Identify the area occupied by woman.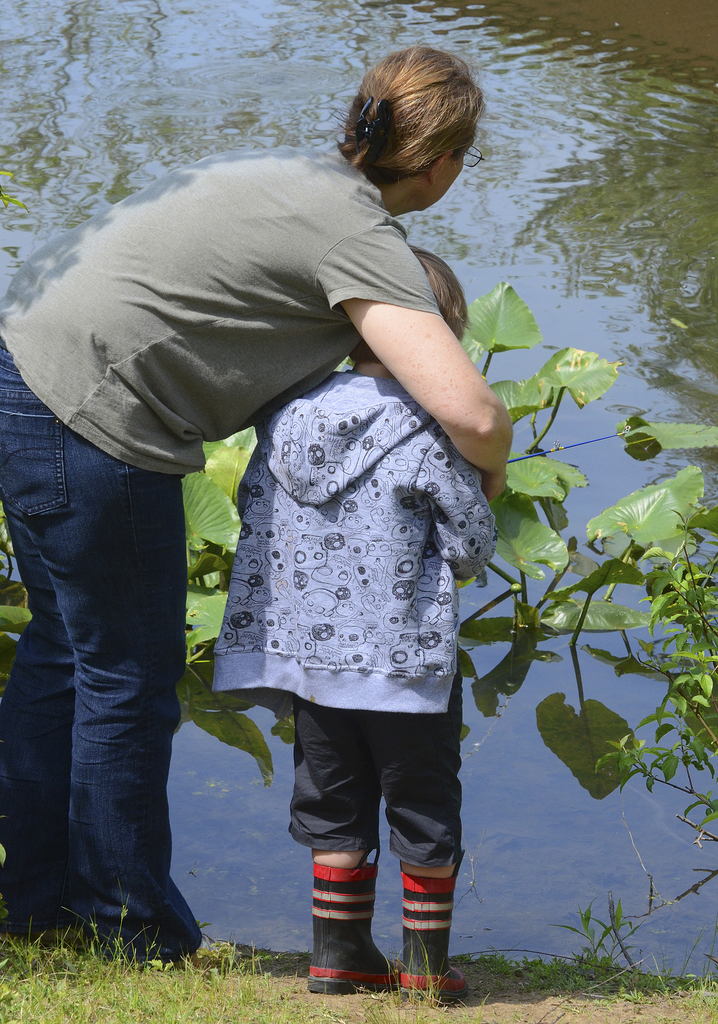
Area: l=94, t=90, r=521, b=1006.
